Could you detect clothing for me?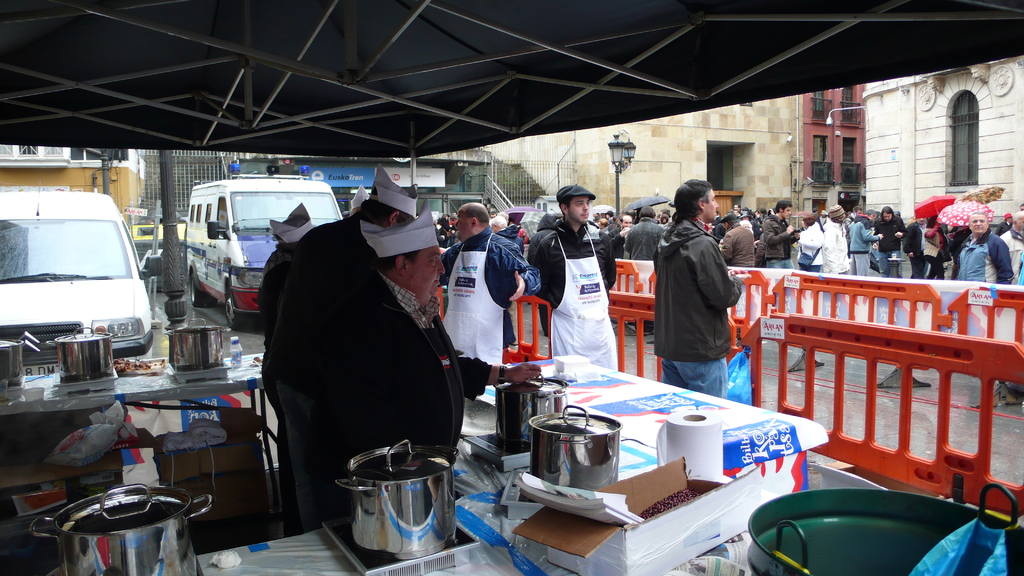
Detection result: [x1=622, y1=216, x2=663, y2=253].
